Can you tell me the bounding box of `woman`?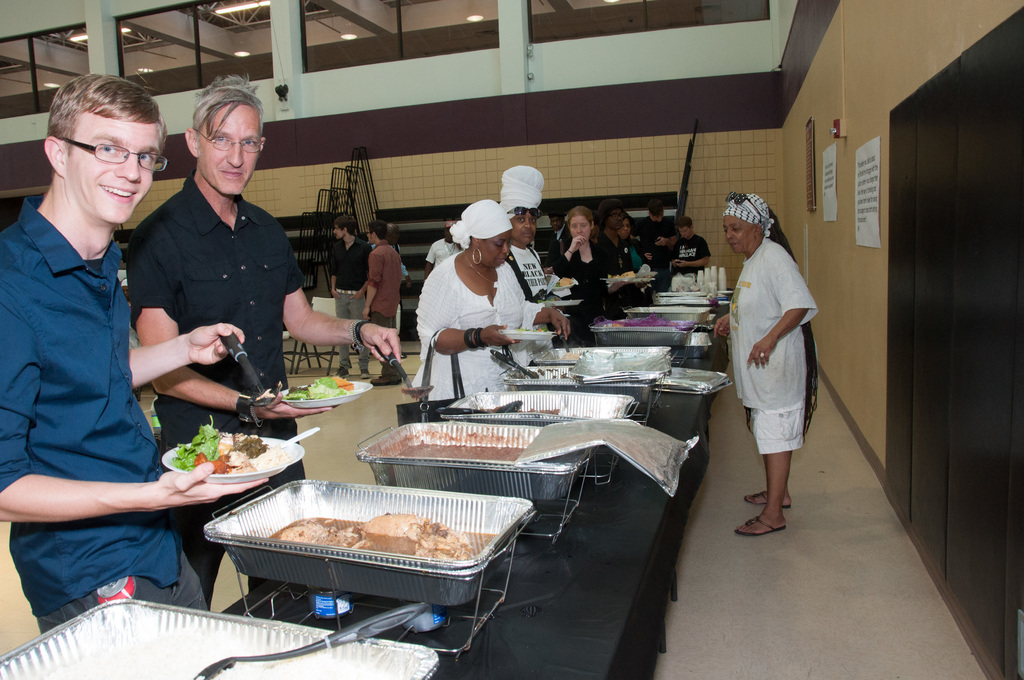
select_region(623, 227, 646, 306).
